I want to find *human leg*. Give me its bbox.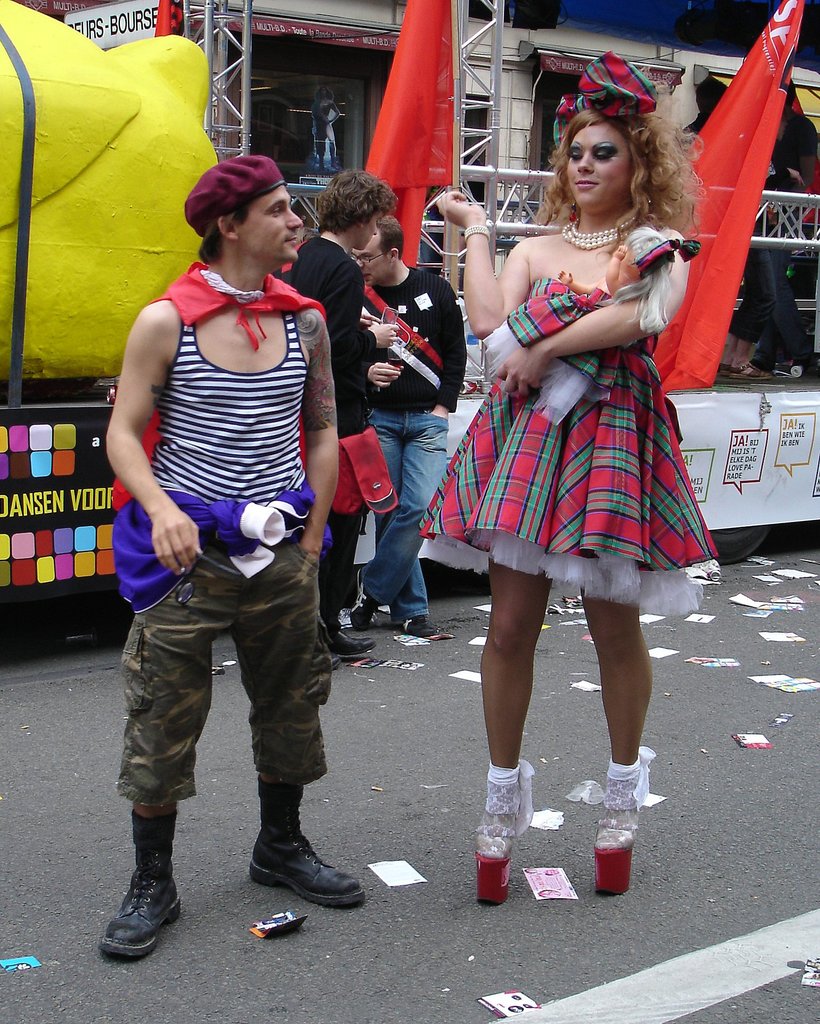
bbox=(721, 251, 757, 371).
